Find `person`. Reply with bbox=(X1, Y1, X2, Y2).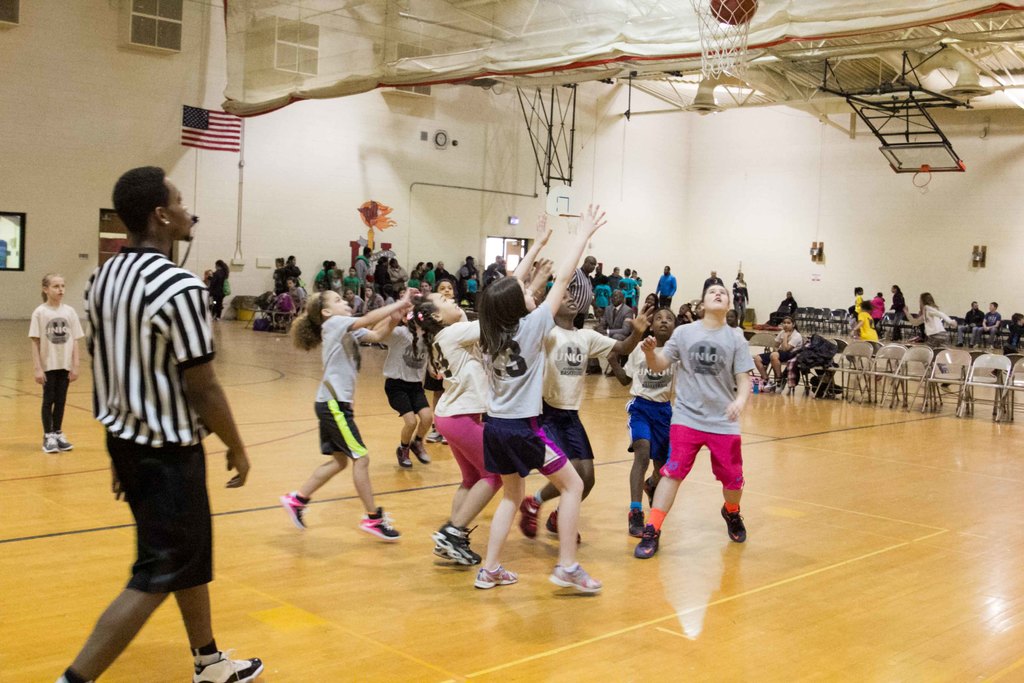
bbox=(778, 289, 794, 310).
